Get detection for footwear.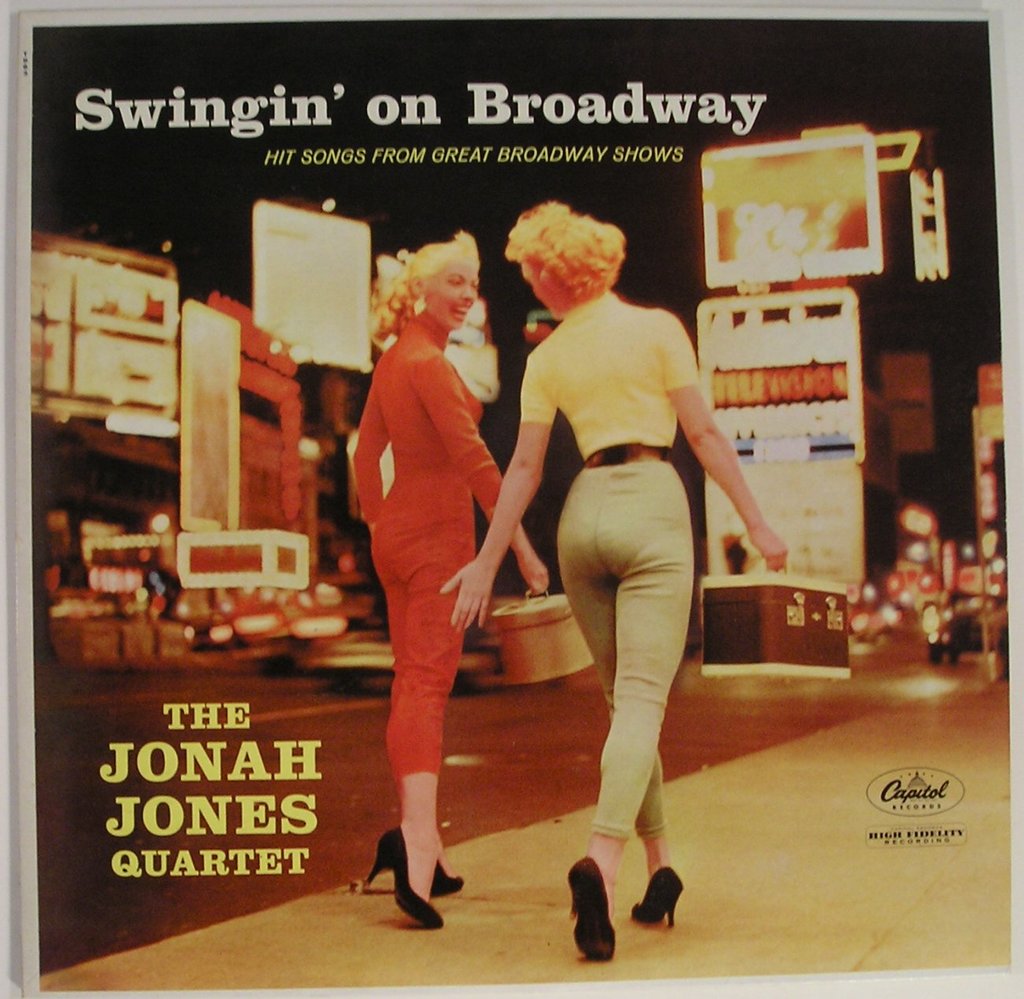
Detection: box(363, 825, 443, 930).
